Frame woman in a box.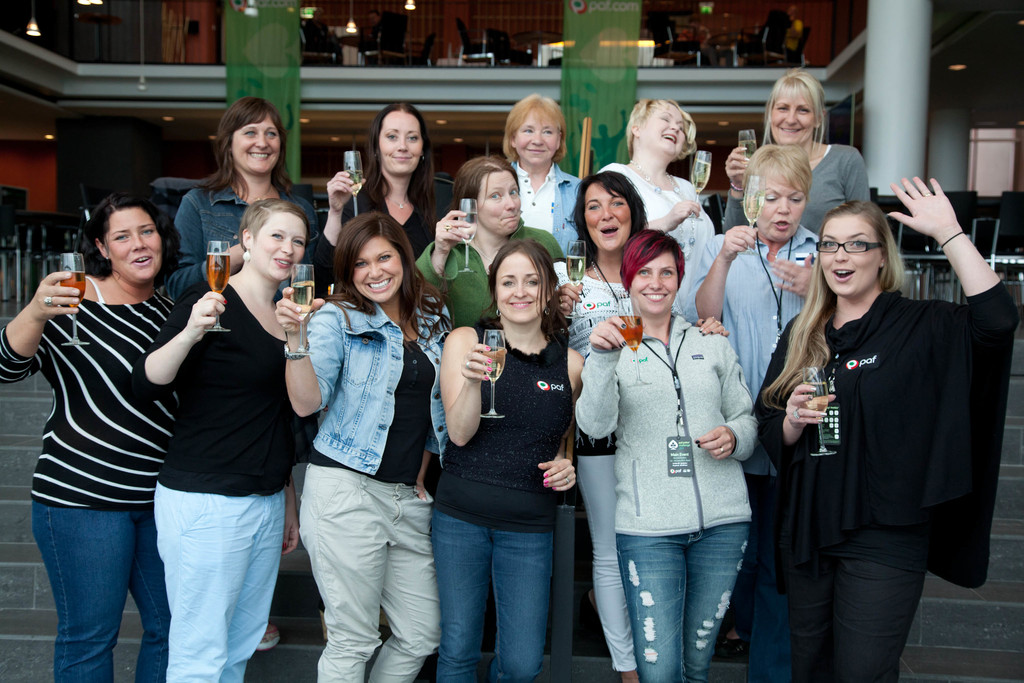
[438,236,596,682].
